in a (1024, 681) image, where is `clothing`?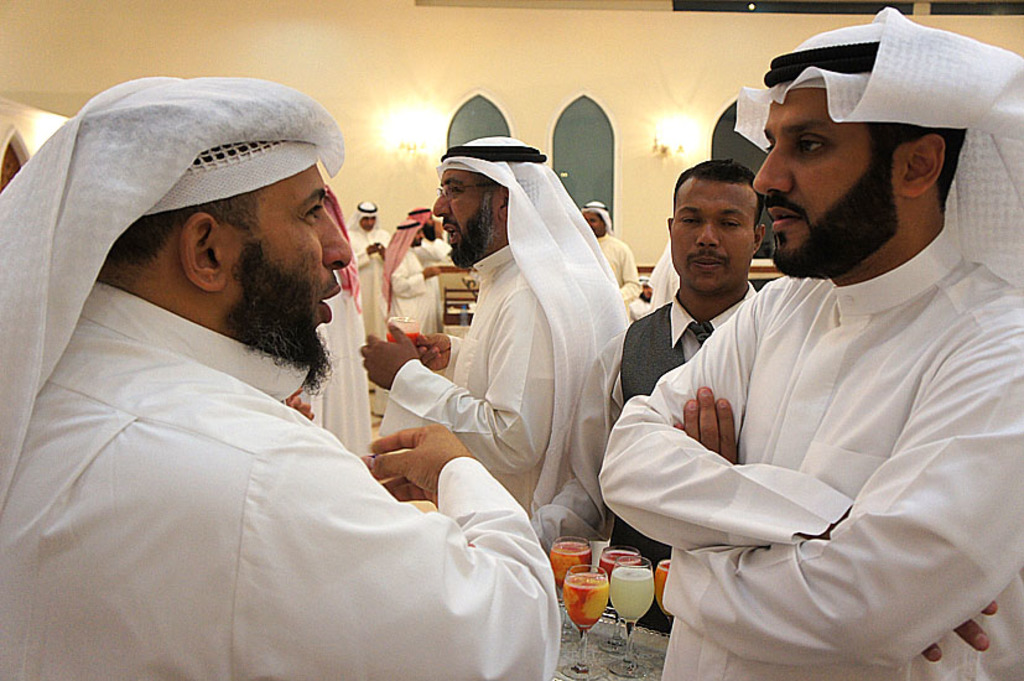
<bbox>348, 203, 391, 344</bbox>.
